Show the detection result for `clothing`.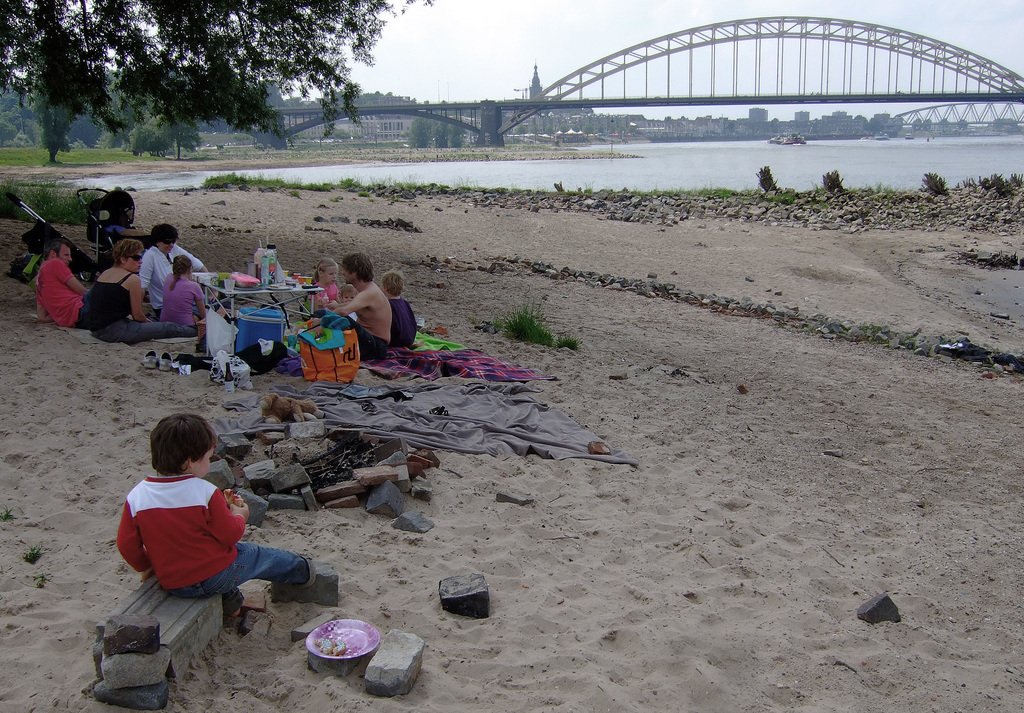
x1=309, y1=307, x2=387, y2=361.
